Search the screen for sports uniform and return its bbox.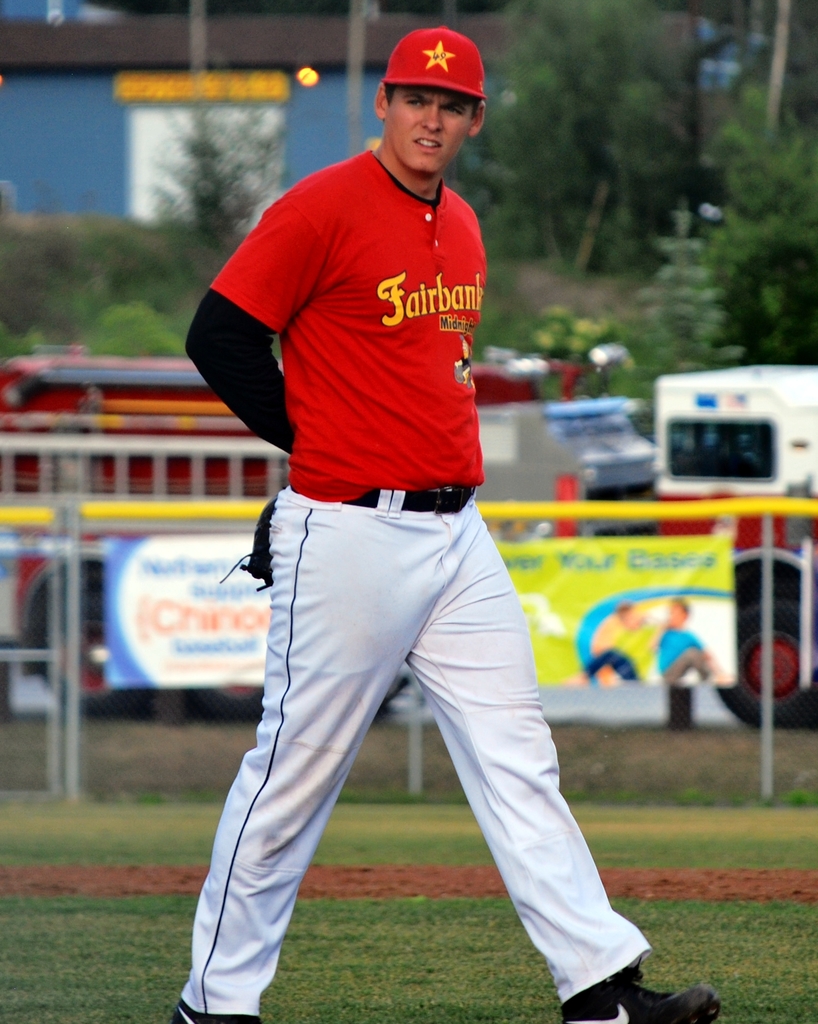
Found: {"left": 177, "top": 14, "right": 738, "bottom": 1023}.
